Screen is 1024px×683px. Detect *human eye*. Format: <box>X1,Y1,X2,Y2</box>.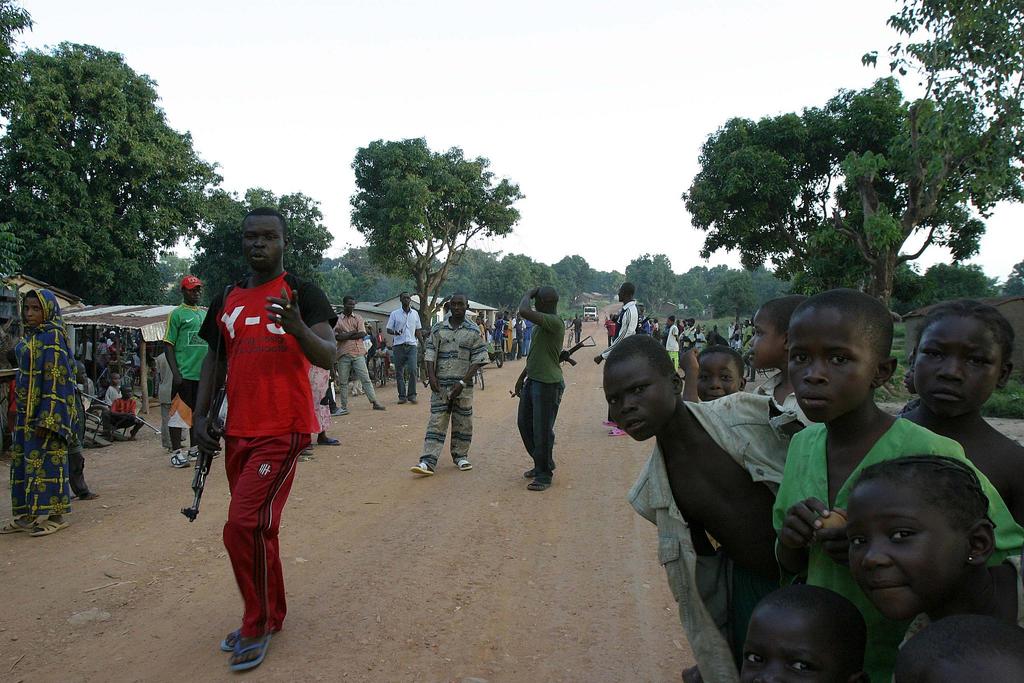
<box>786,656,819,675</box>.
